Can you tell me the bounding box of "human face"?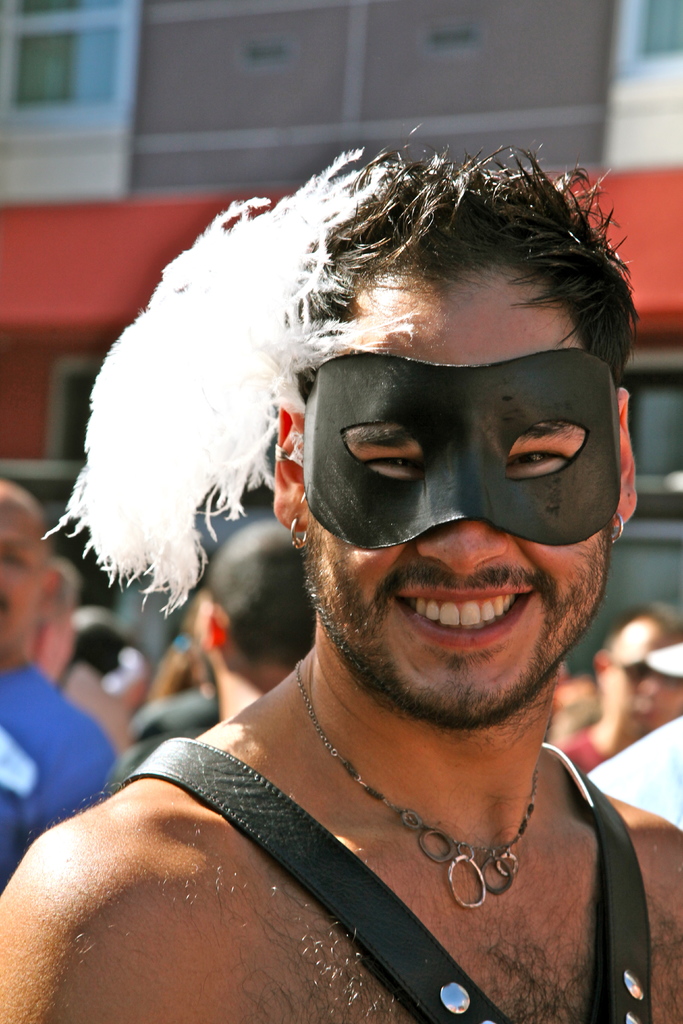
{"x1": 308, "y1": 271, "x2": 607, "y2": 717}.
